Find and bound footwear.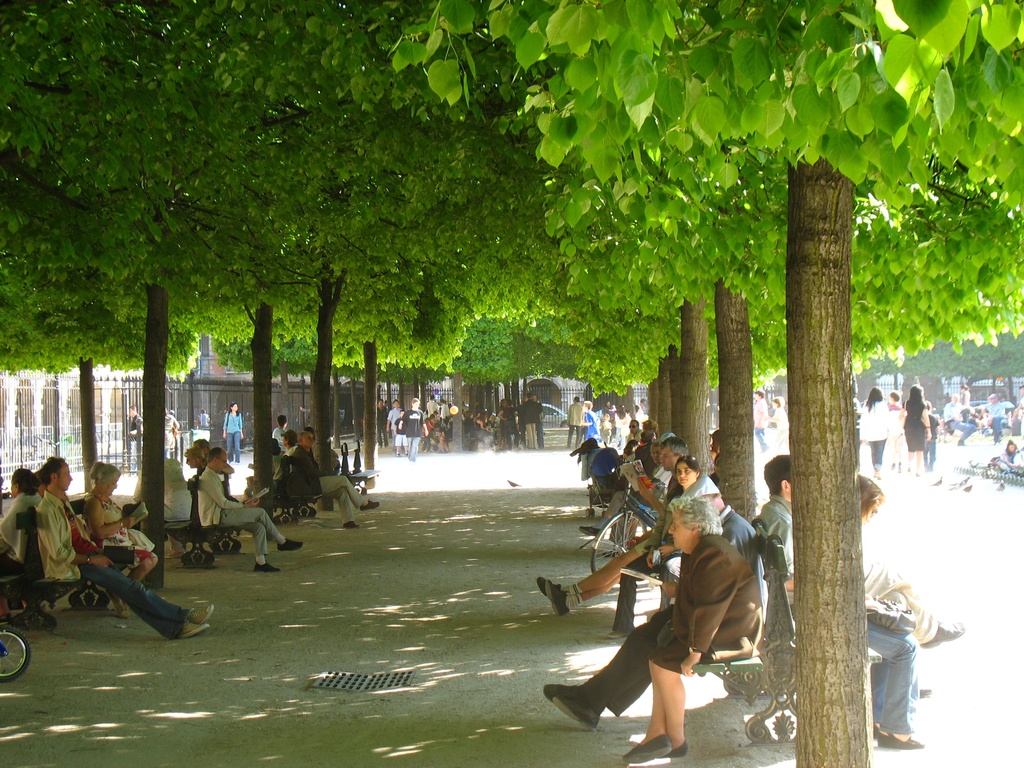
Bound: bbox=(621, 731, 673, 765).
